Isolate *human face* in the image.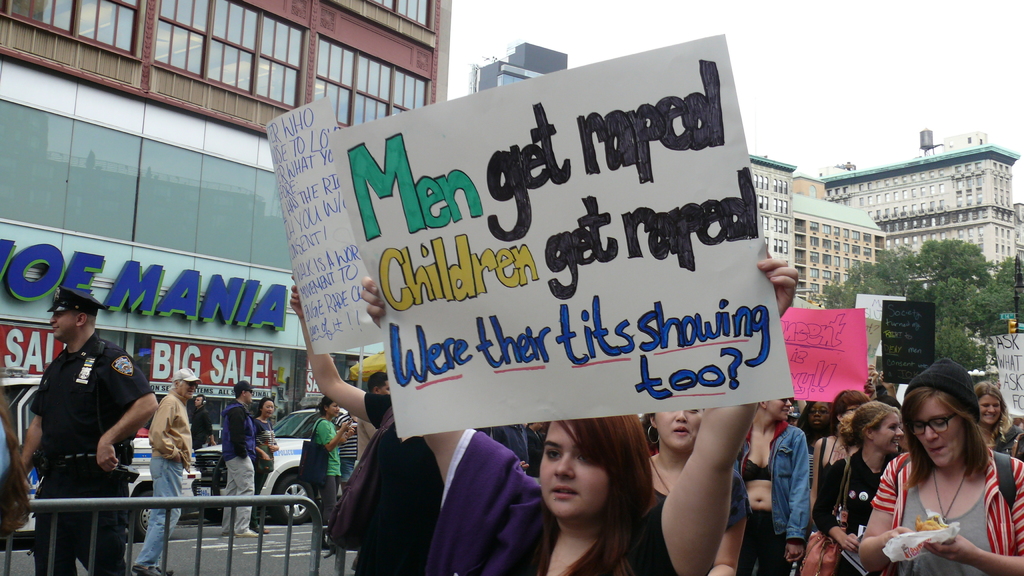
Isolated region: <box>977,397,1002,425</box>.
